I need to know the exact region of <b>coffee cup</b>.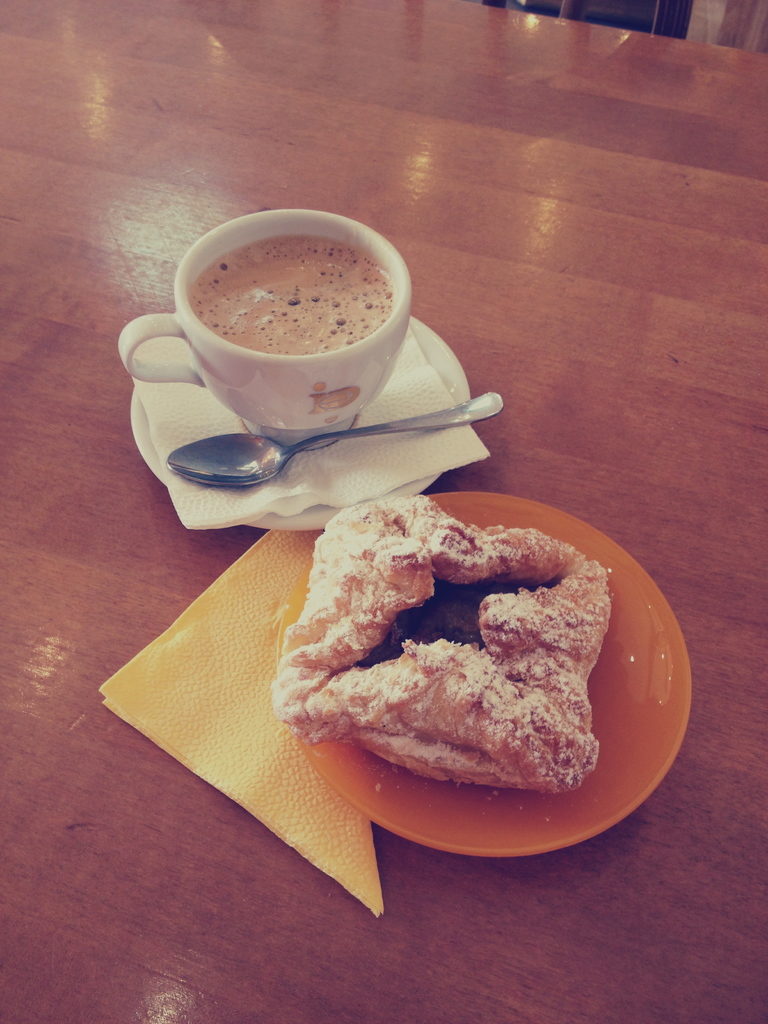
Region: 118 206 413 454.
